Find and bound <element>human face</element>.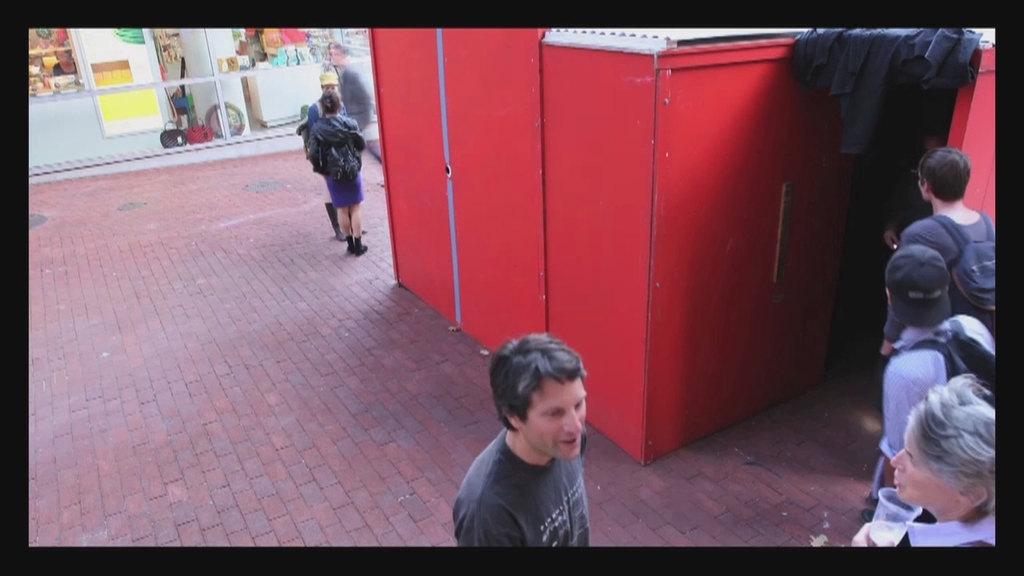
Bound: [523, 376, 586, 462].
